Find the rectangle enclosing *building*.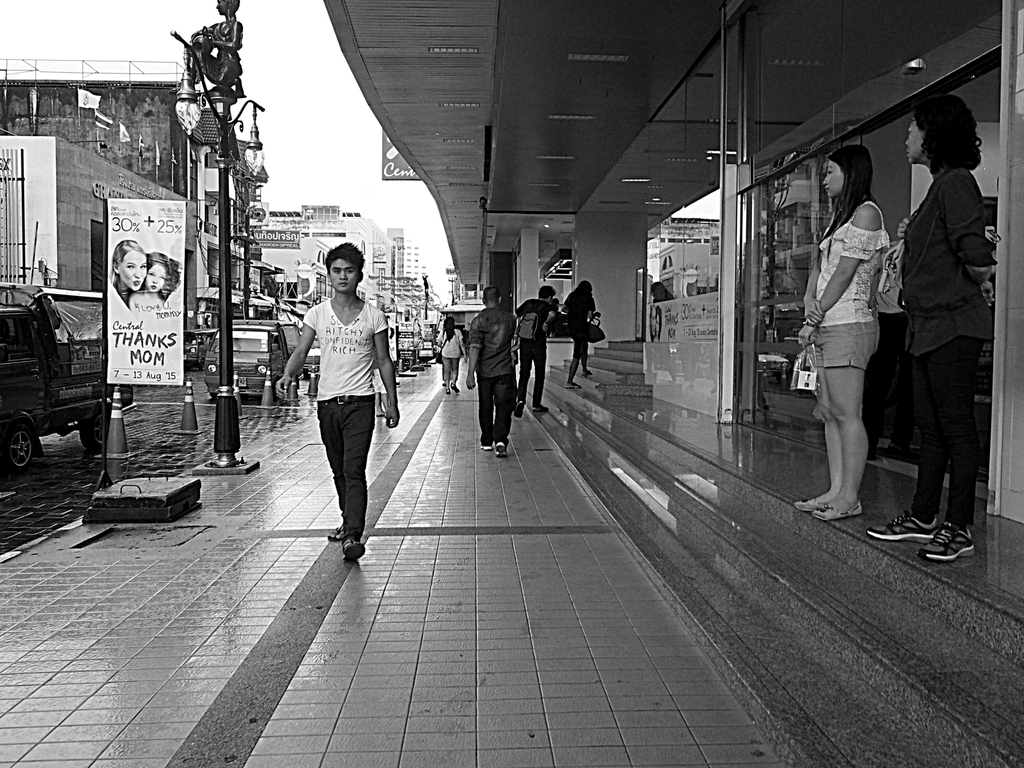
locate(254, 199, 426, 339).
